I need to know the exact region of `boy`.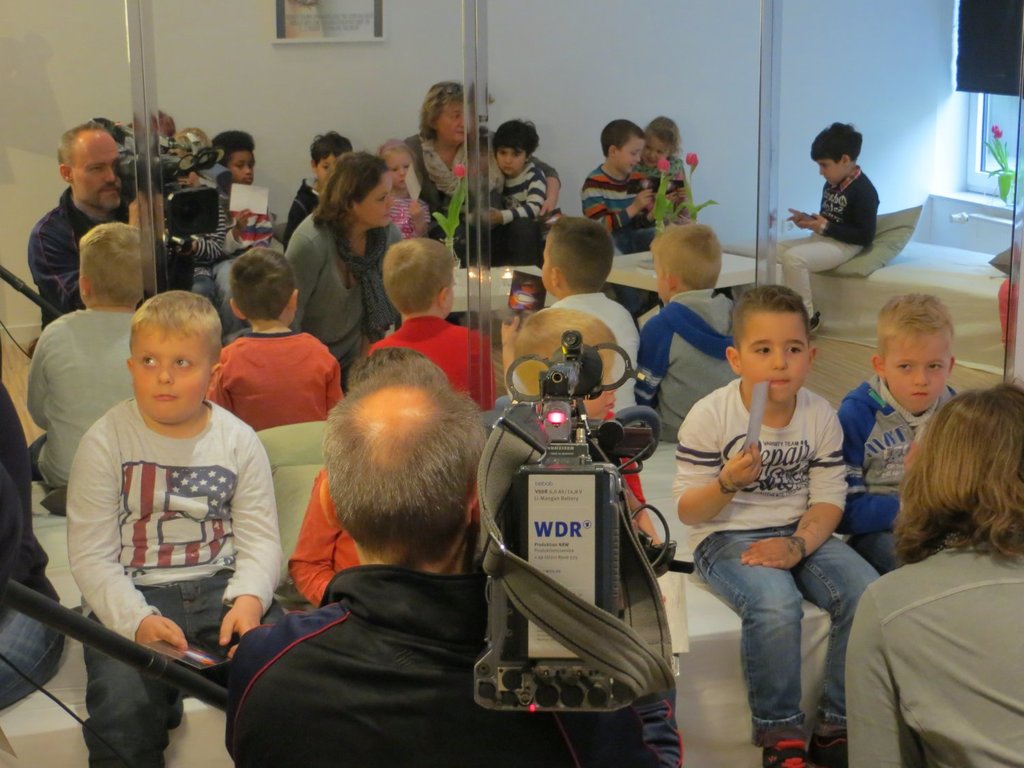
Region: select_region(68, 293, 284, 765).
